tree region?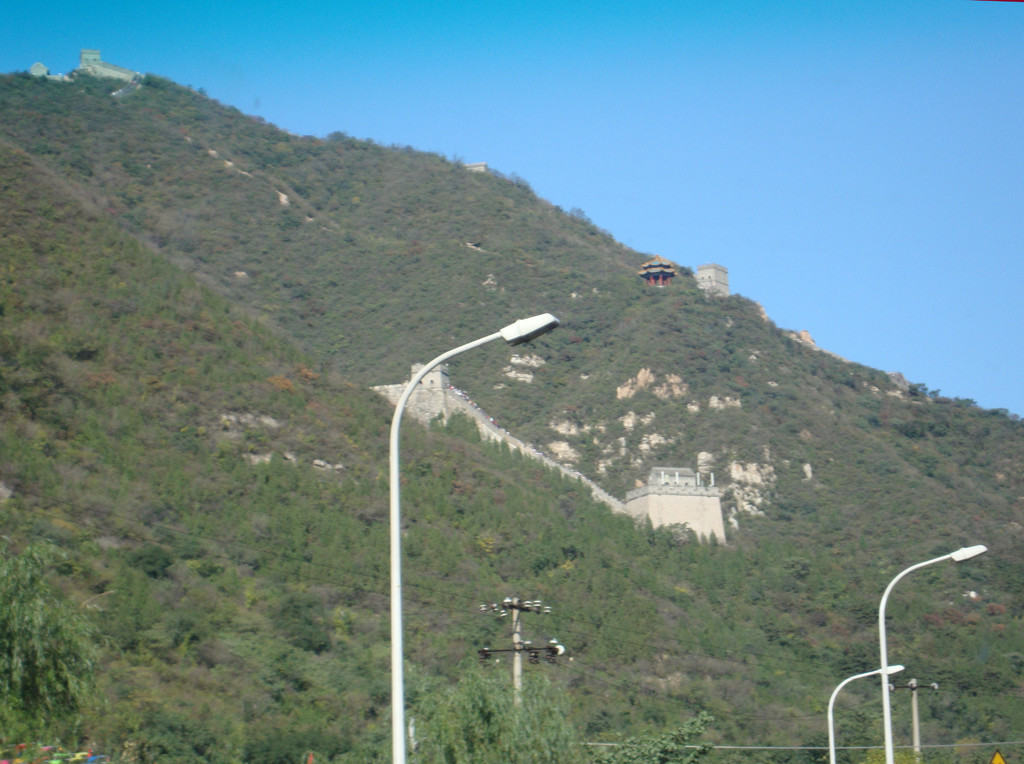
pyautogui.locateOnScreen(588, 713, 701, 763)
